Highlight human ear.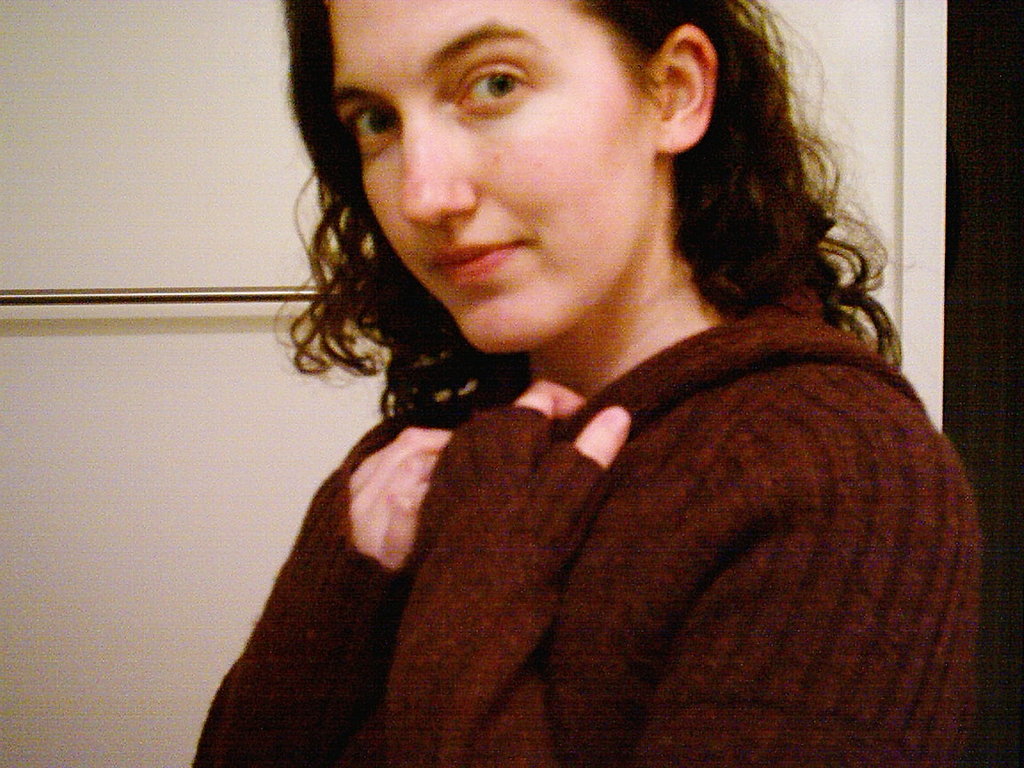
Highlighted region: <region>652, 20, 726, 149</region>.
